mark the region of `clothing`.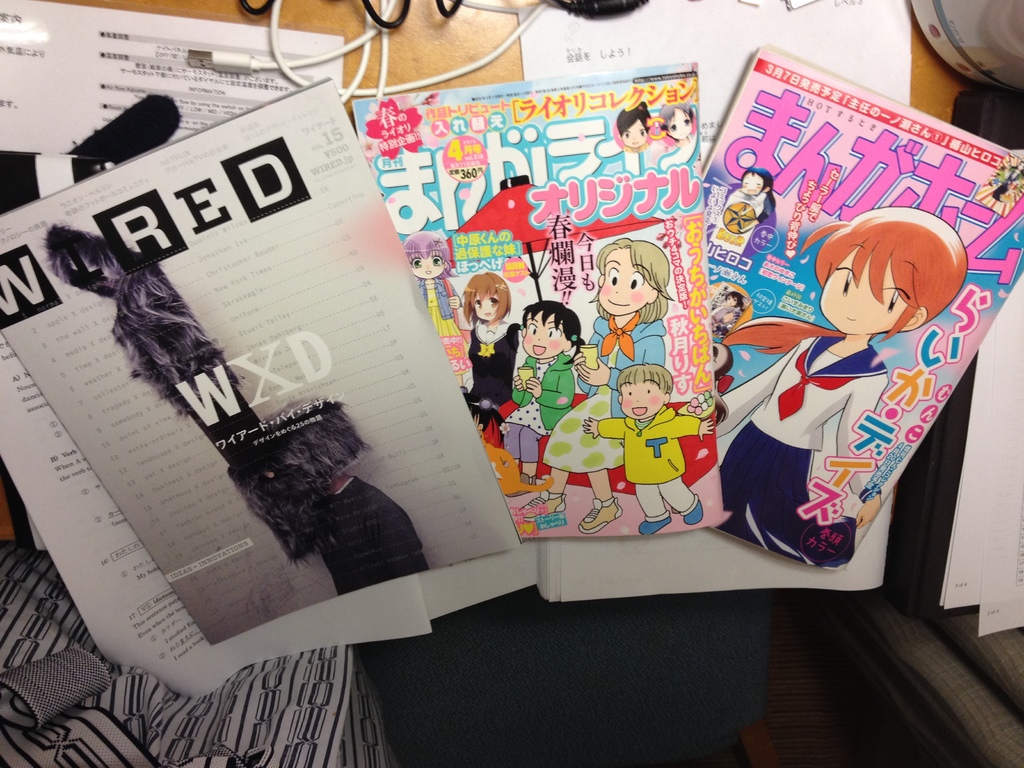
Region: l=598, t=403, r=705, b=523.
